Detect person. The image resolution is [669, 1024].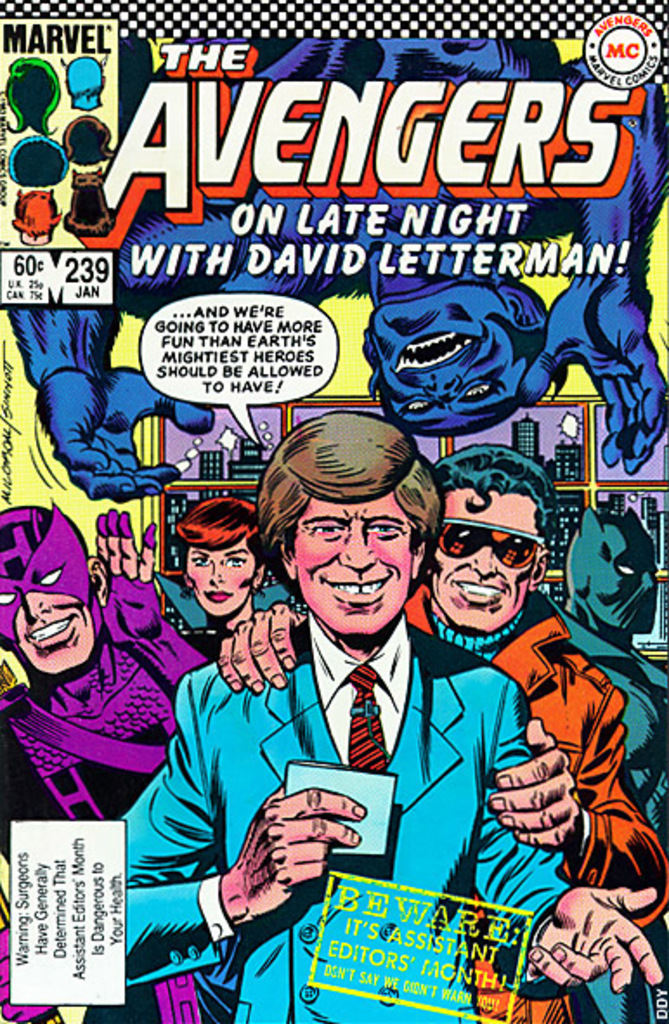
158, 499, 298, 660.
